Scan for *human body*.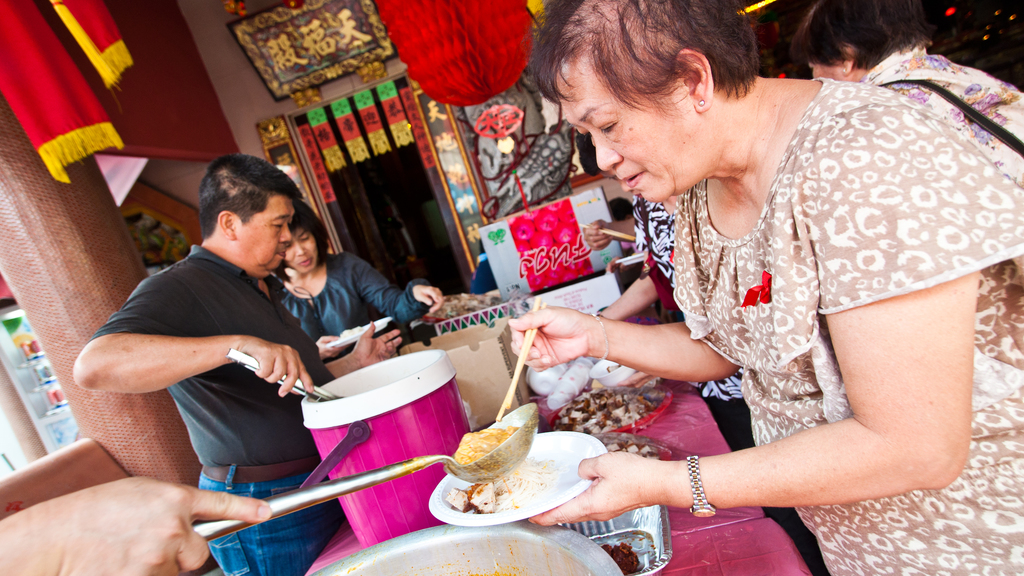
Scan result: [x1=509, y1=0, x2=1023, y2=575].
